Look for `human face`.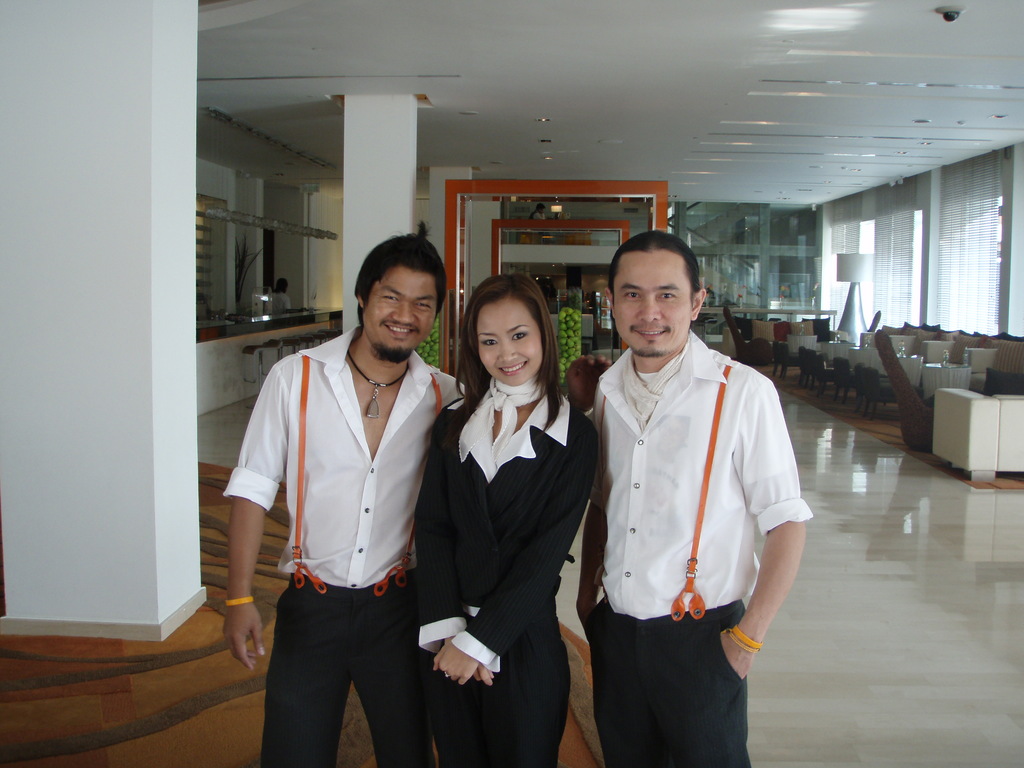
Found: 474,295,541,383.
